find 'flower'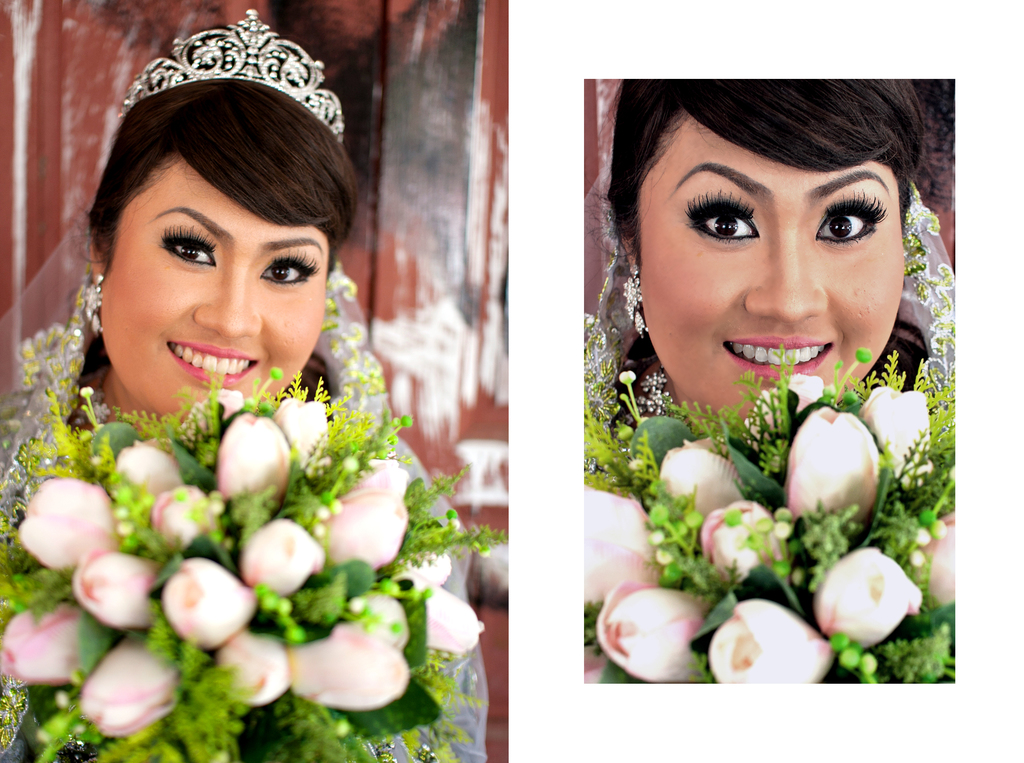
box(218, 410, 287, 514)
